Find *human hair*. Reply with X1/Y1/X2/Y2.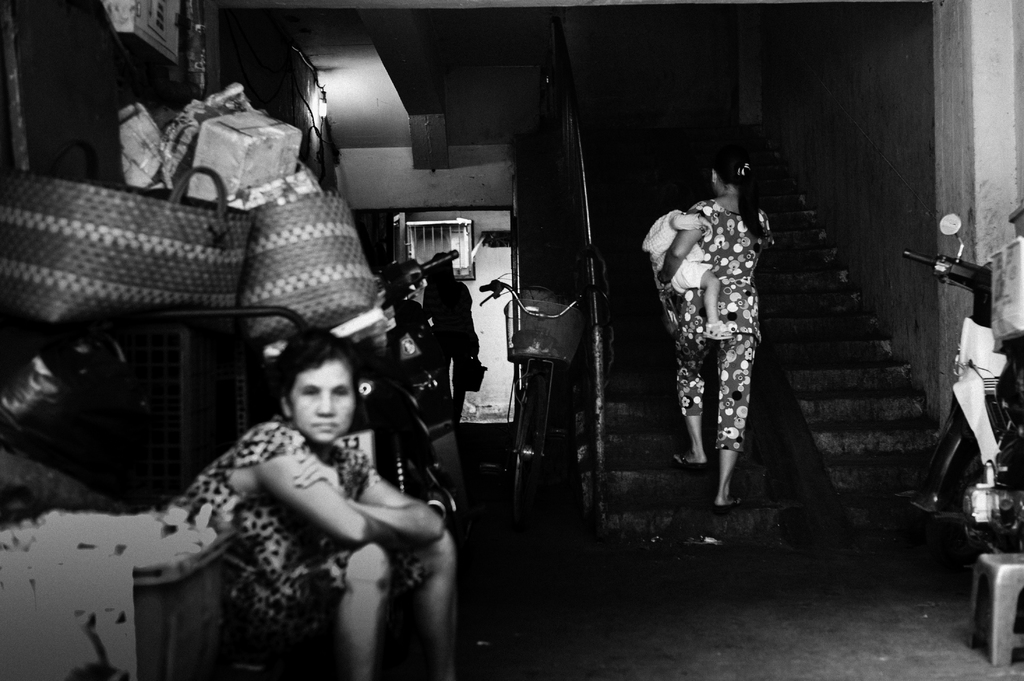
267/332/351/435.
